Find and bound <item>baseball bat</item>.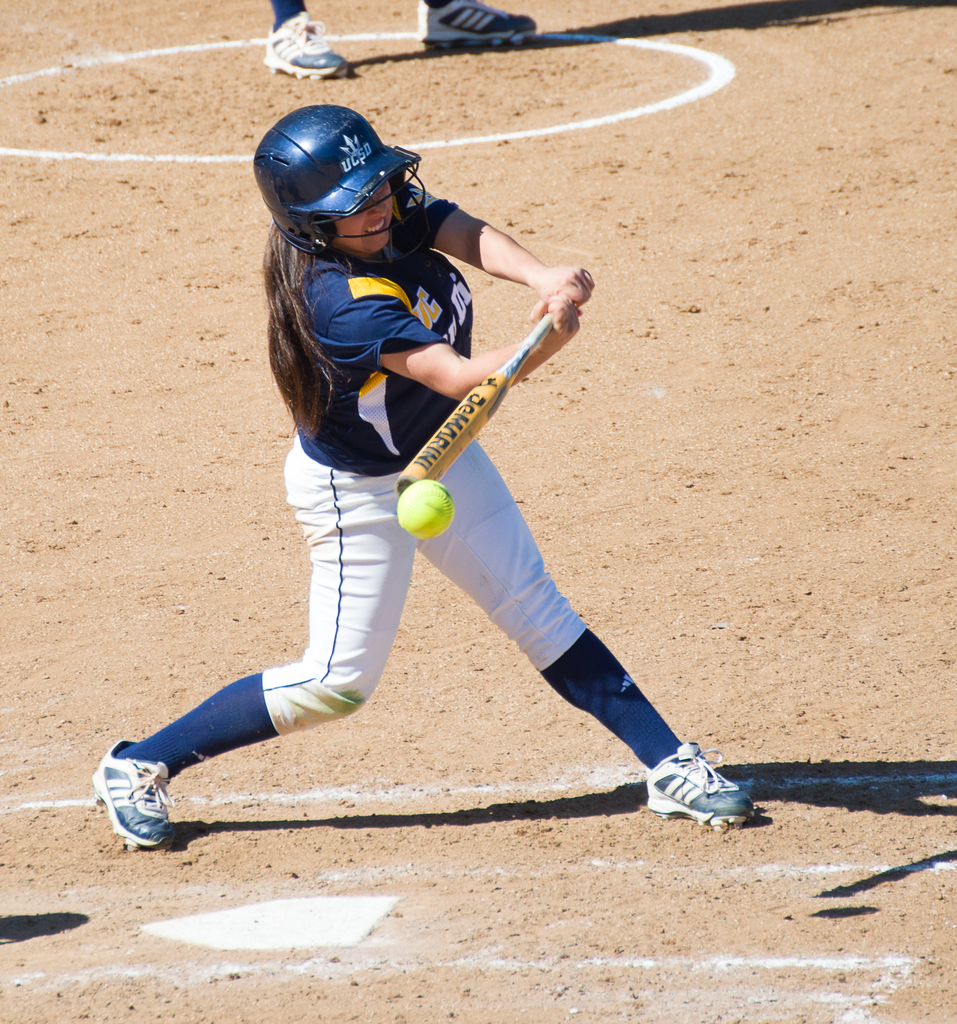
Bound: [x1=389, y1=316, x2=552, y2=497].
